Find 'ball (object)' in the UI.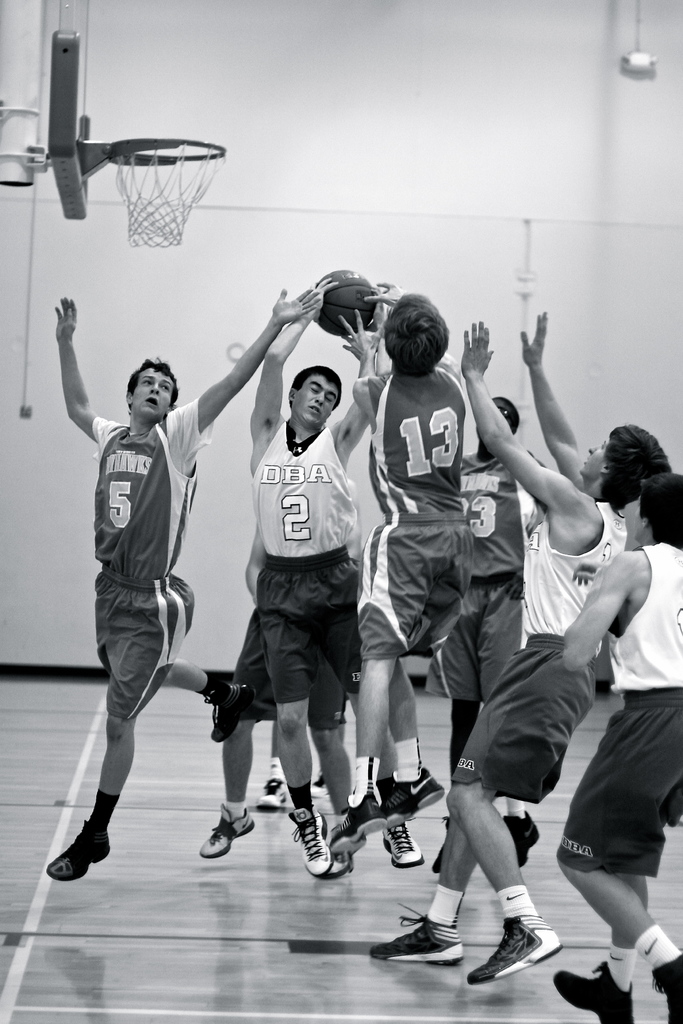
UI element at {"left": 310, "top": 271, "right": 378, "bottom": 340}.
